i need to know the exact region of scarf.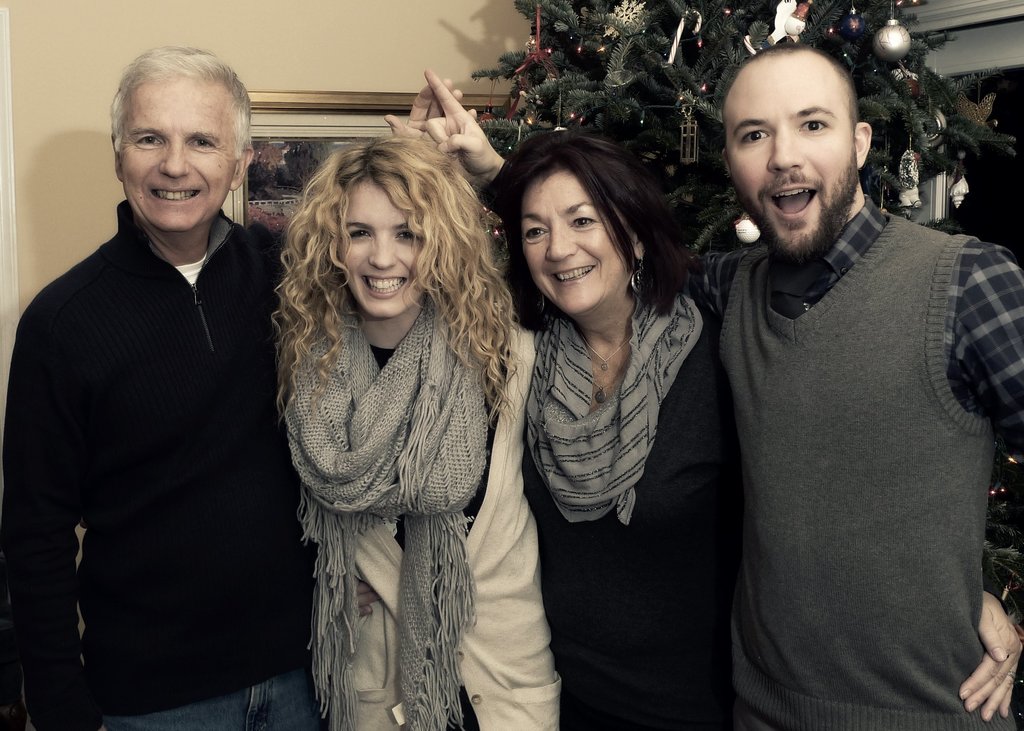
Region: (left=285, top=274, right=490, bottom=730).
